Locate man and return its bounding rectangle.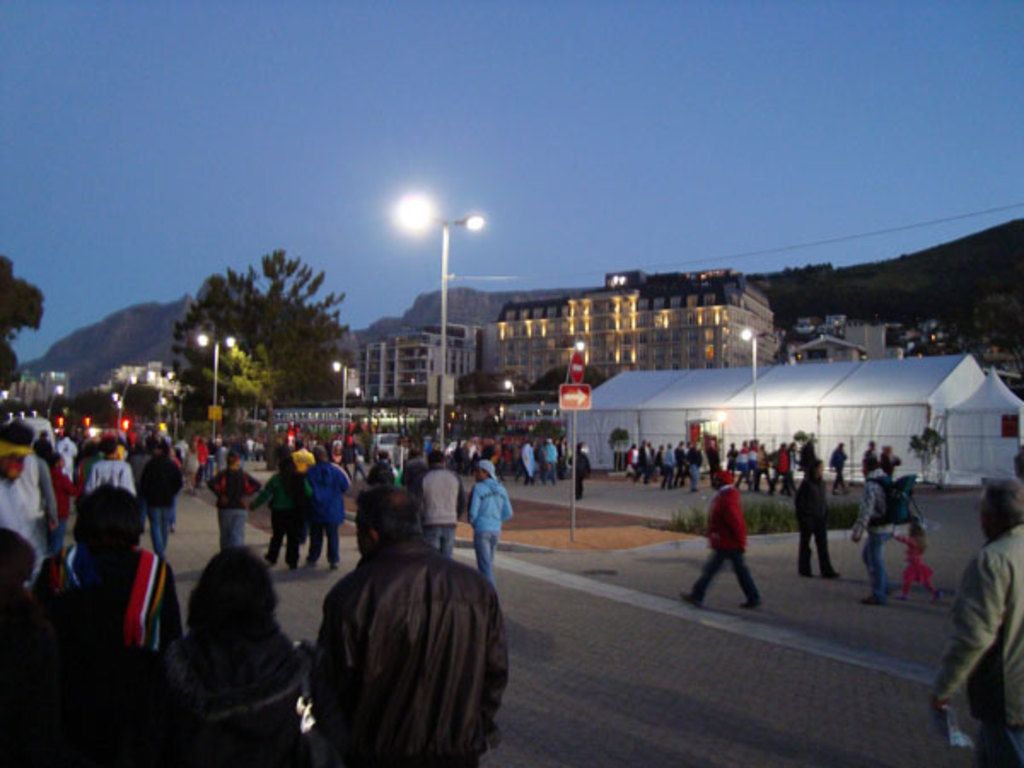
BBox(679, 473, 761, 608).
